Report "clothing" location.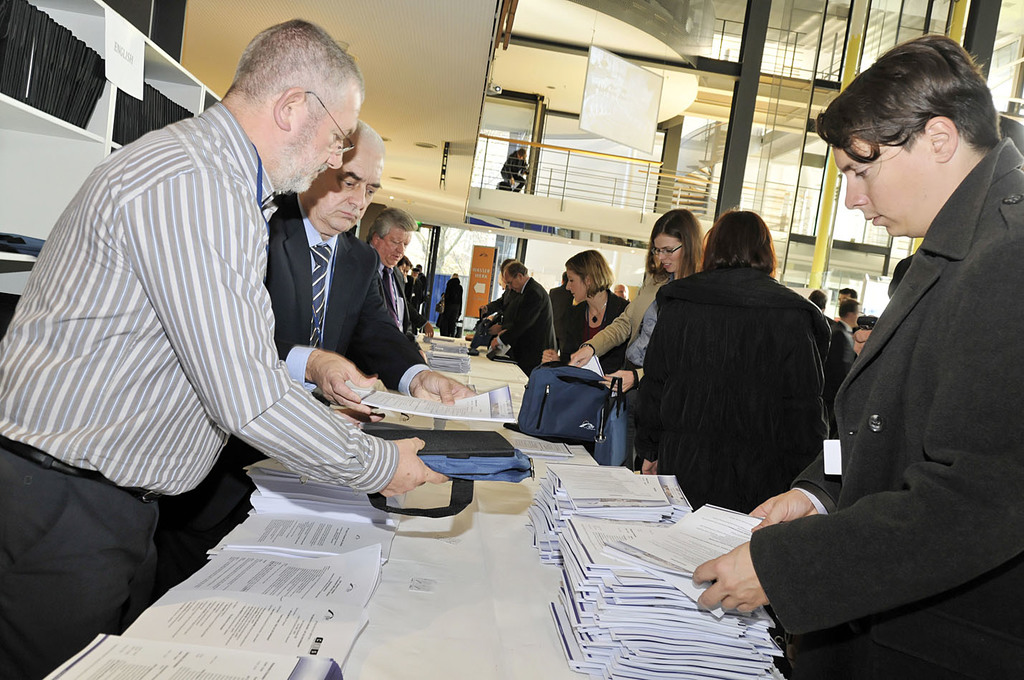
Report: x1=158, y1=191, x2=418, y2=602.
